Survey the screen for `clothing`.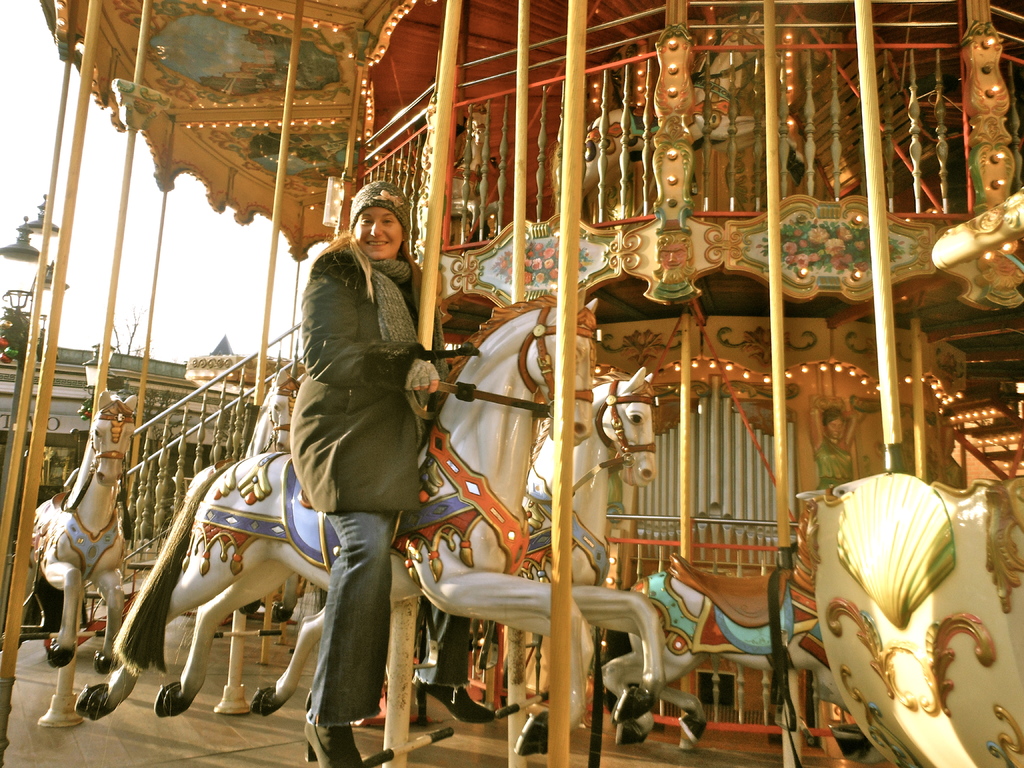
Survey found: {"left": 291, "top": 241, "right": 473, "bottom": 729}.
